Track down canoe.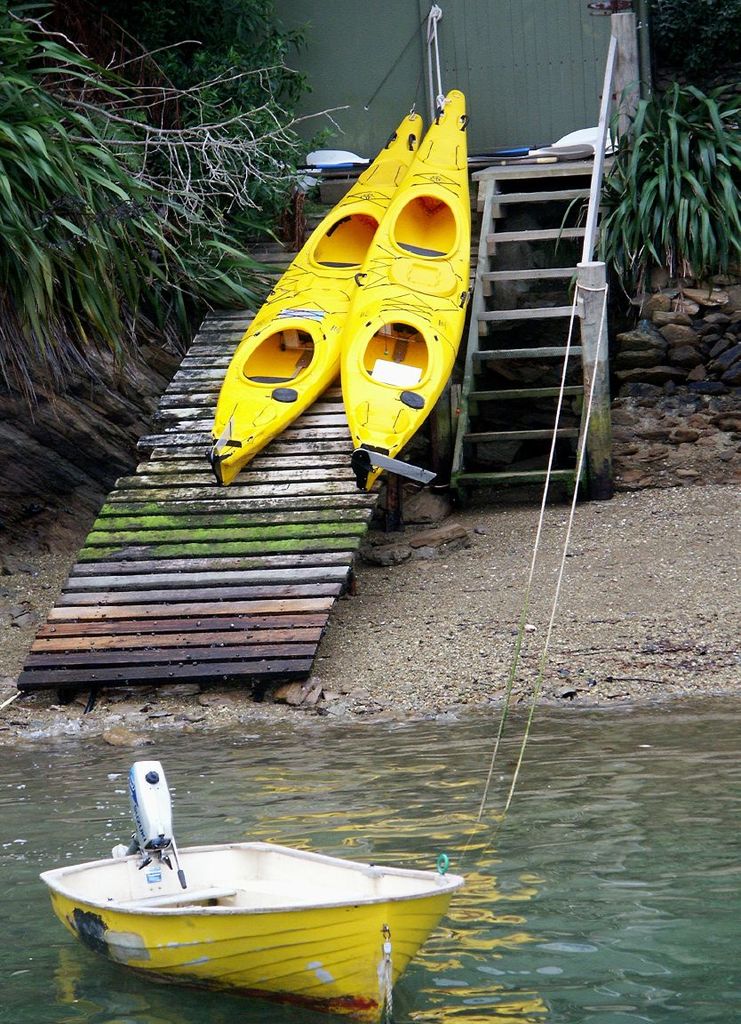
Tracked to (left=59, top=827, right=442, bottom=996).
